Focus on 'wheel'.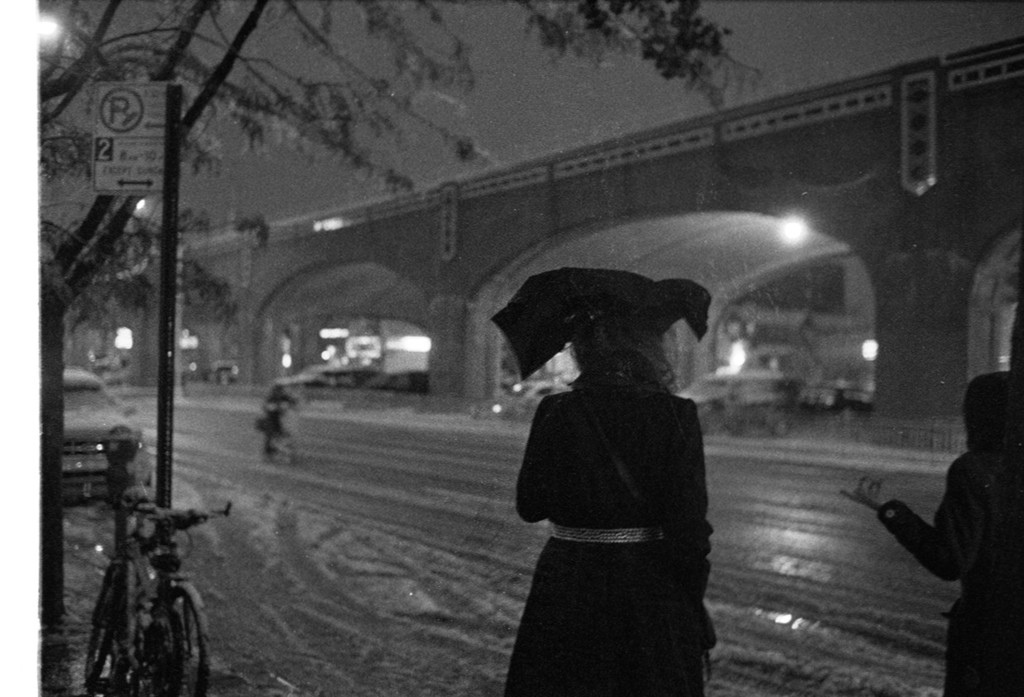
Focused at rect(84, 570, 124, 690).
